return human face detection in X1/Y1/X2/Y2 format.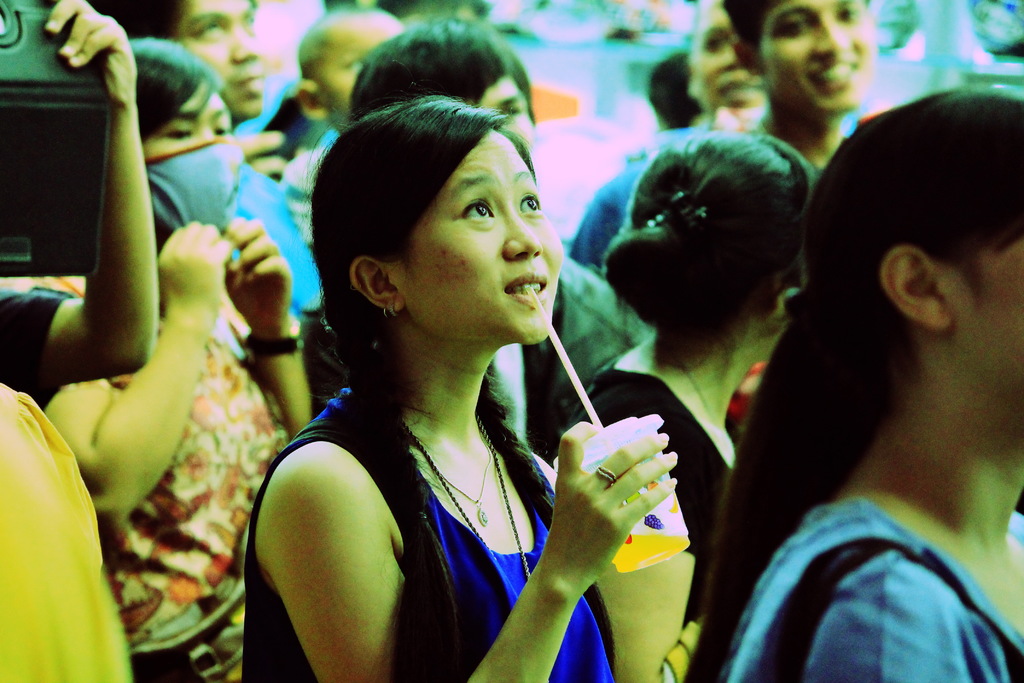
760/0/872/113.
